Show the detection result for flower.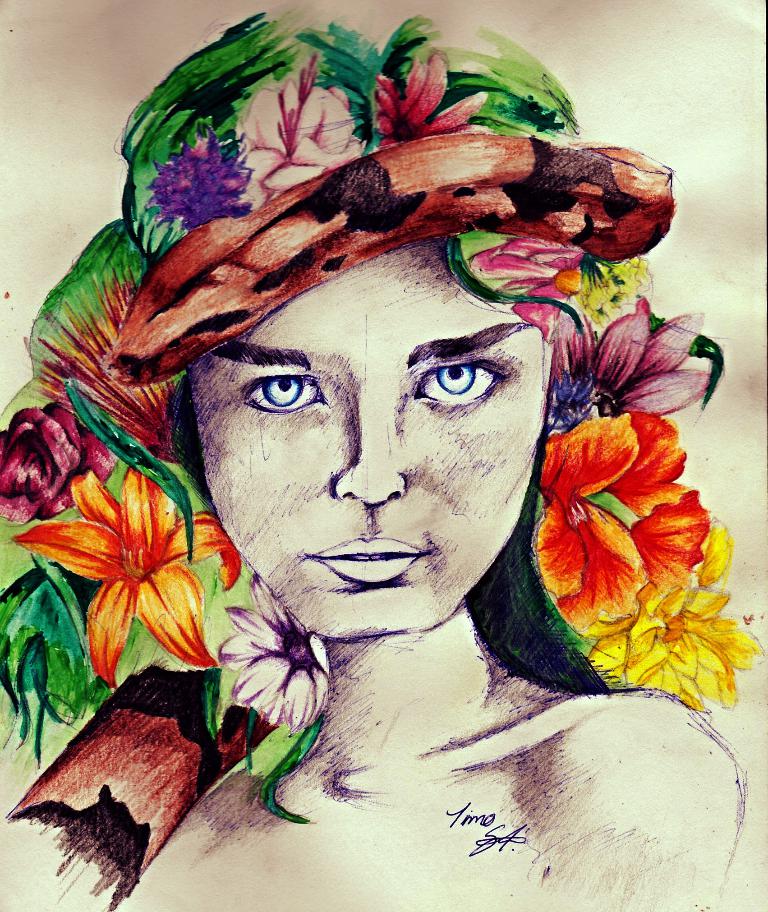
{"x1": 550, "y1": 292, "x2": 715, "y2": 428}.
